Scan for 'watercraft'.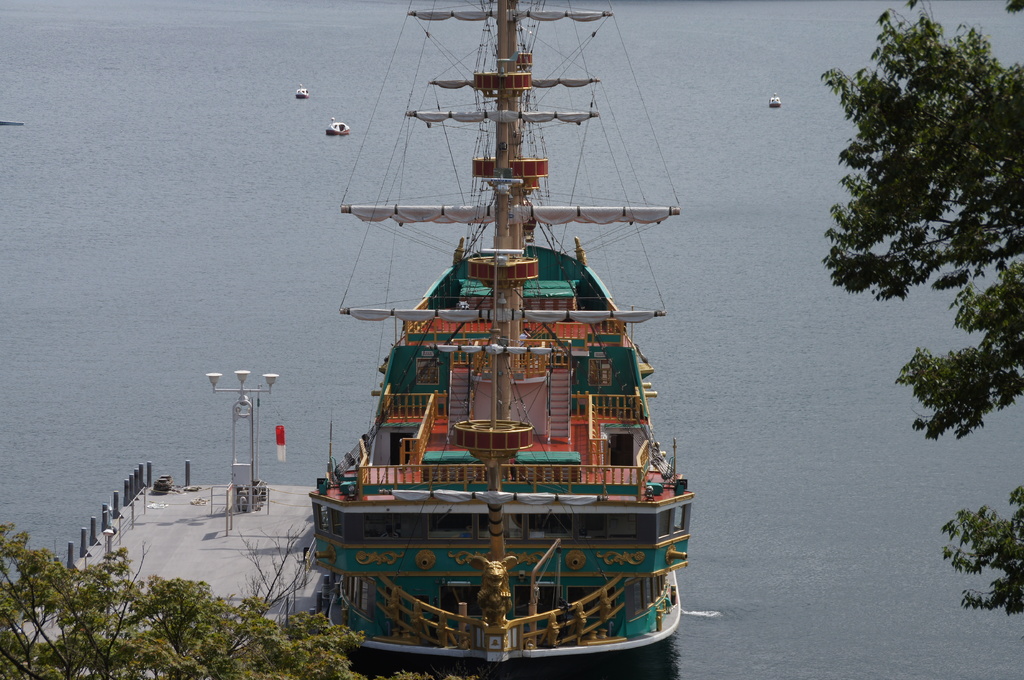
Scan result: detection(293, 0, 721, 606).
